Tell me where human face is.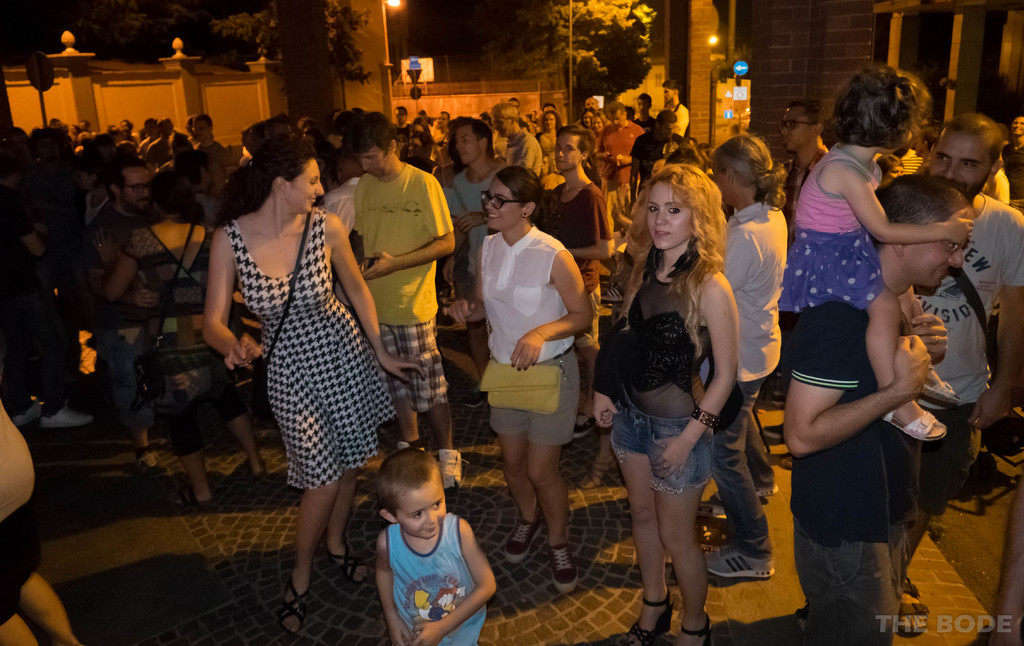
human face is at left=776, top=107, right=808, bottom=152.
